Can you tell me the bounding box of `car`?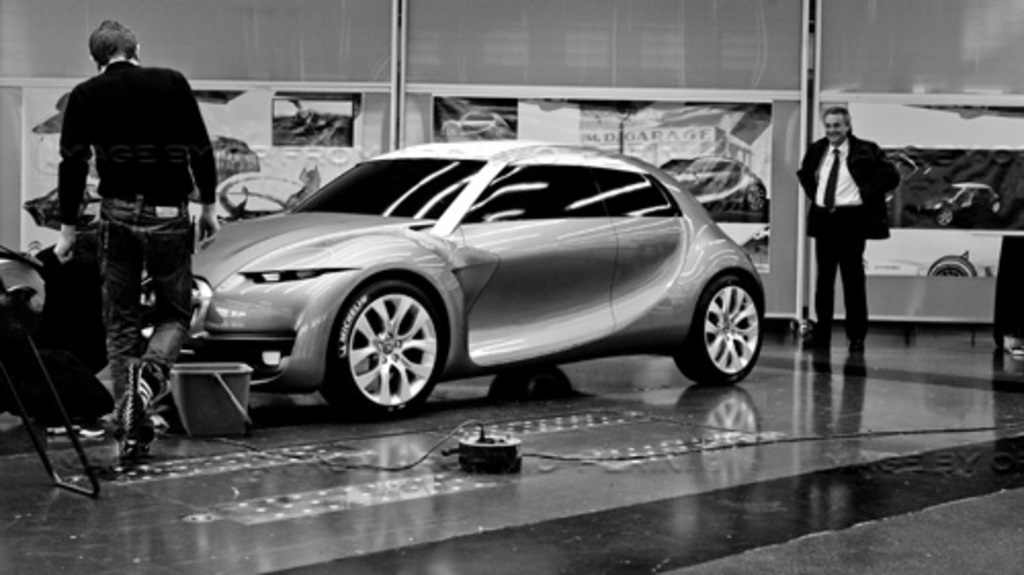
[left=158, top=143, right=770, bottom=417].
